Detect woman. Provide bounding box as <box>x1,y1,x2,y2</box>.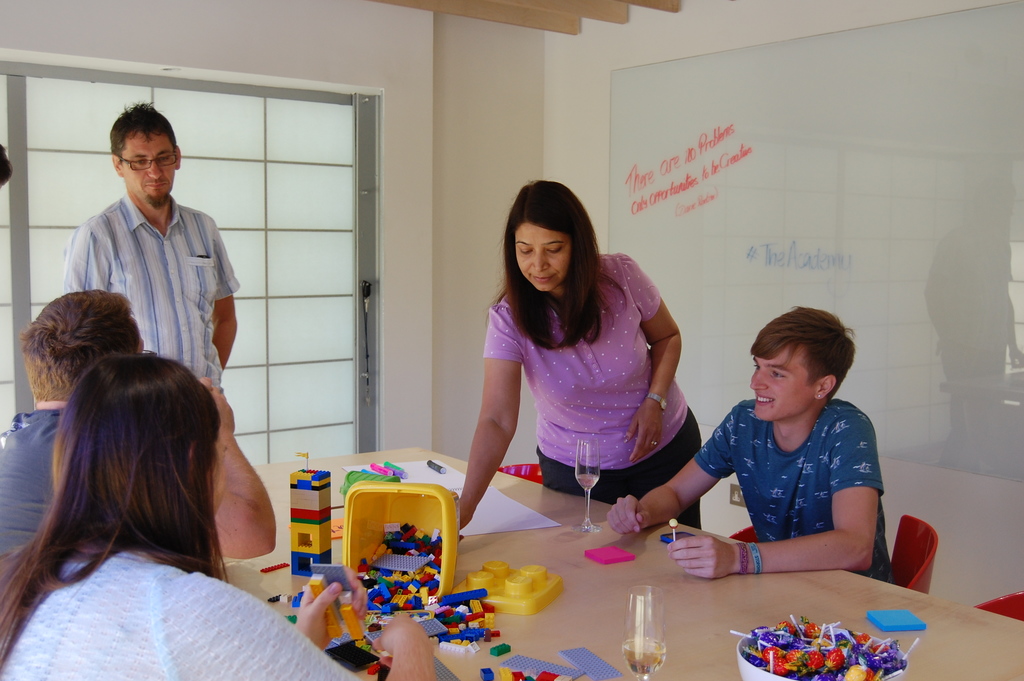
<box>0,347,444,680</box>.
